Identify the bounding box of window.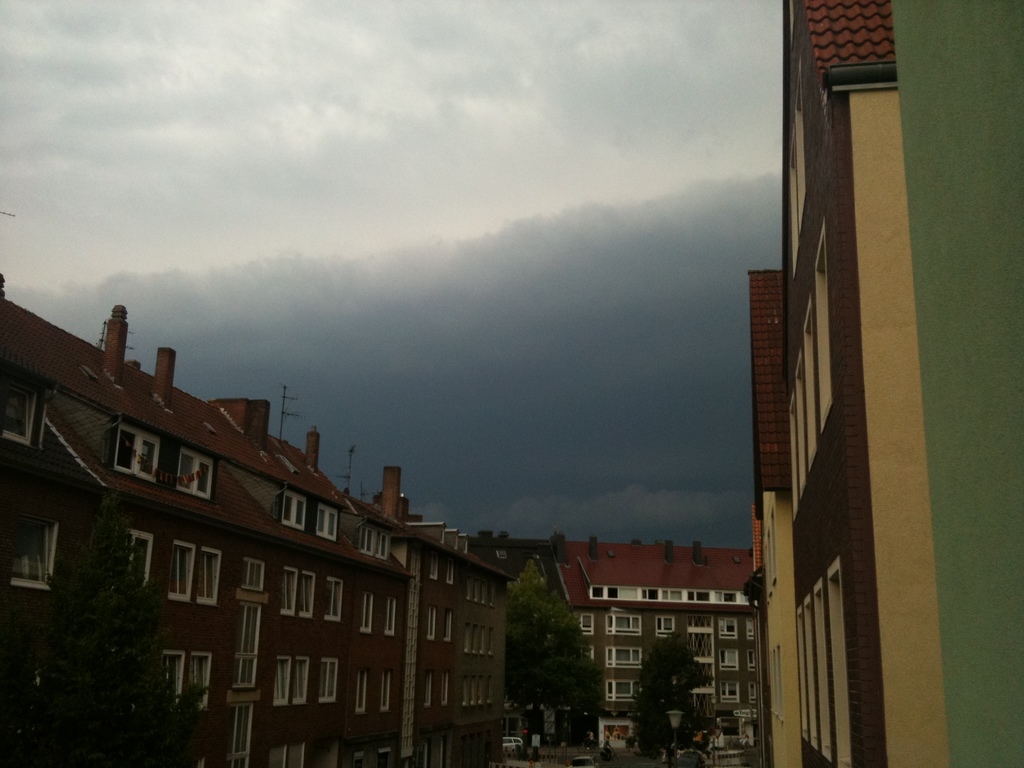
[424,669,432,700].
